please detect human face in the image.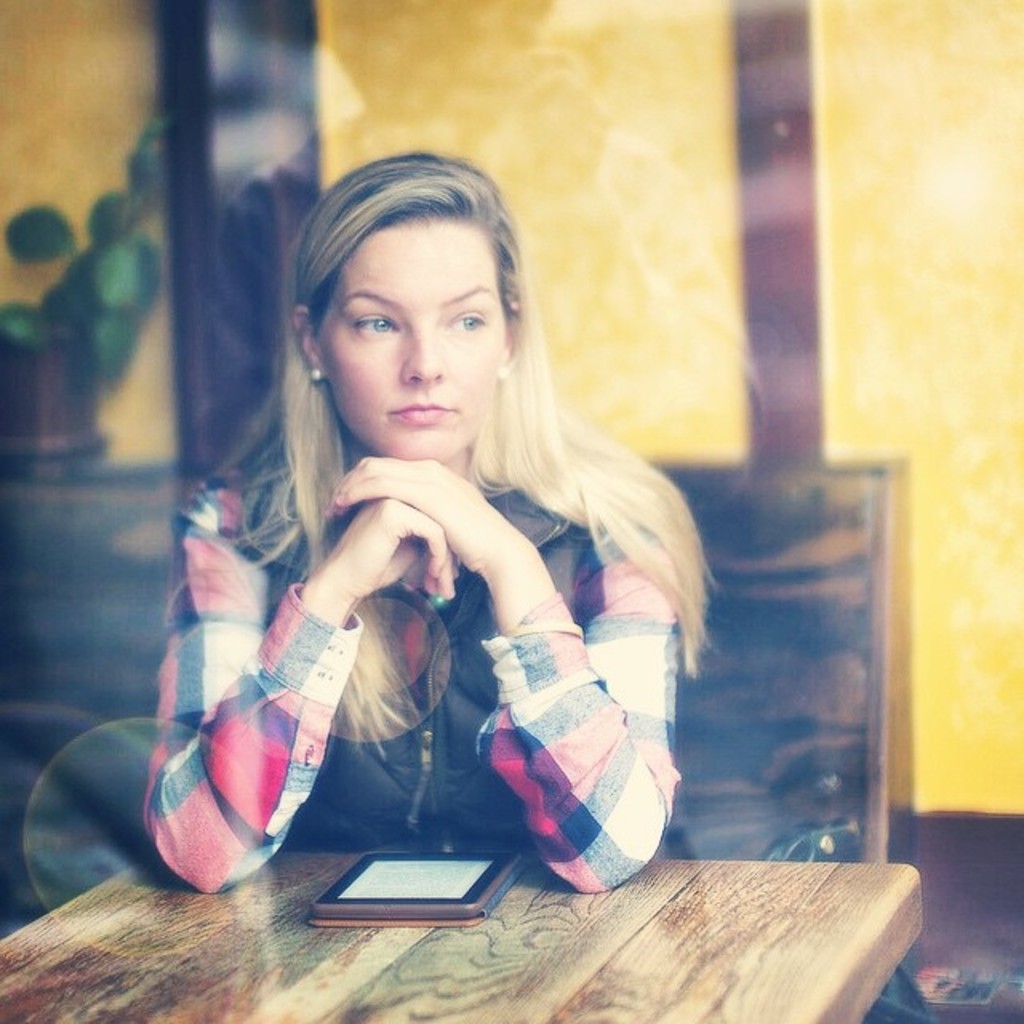
[318, 221, 506, 467].
